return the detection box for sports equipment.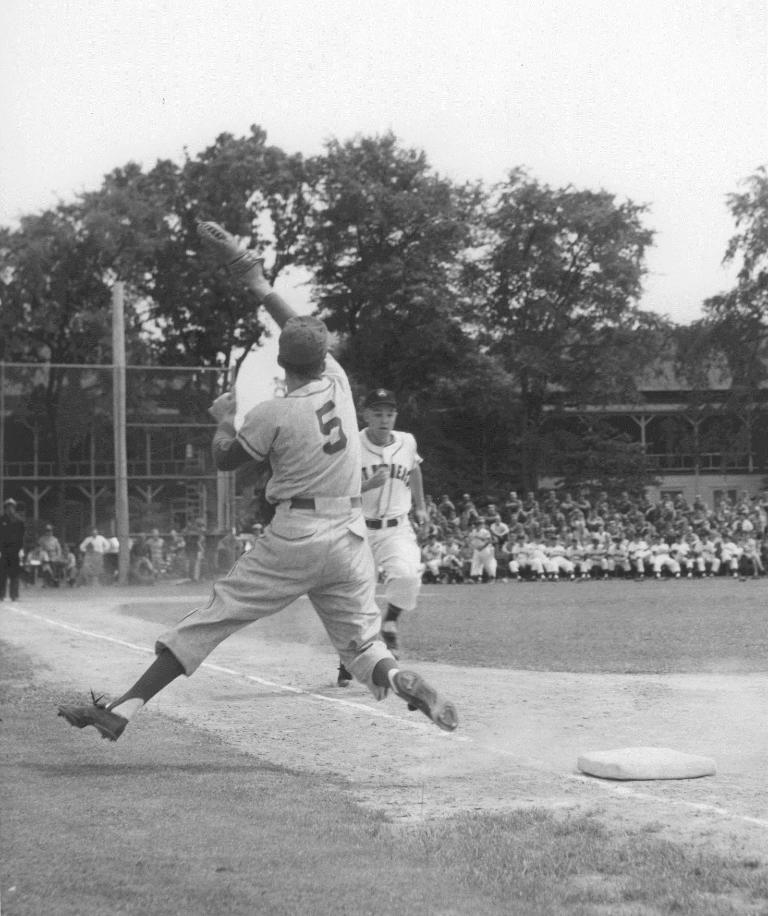
{"x1": 56, "y1": 689, "x2": 129, "y2": 740}.
